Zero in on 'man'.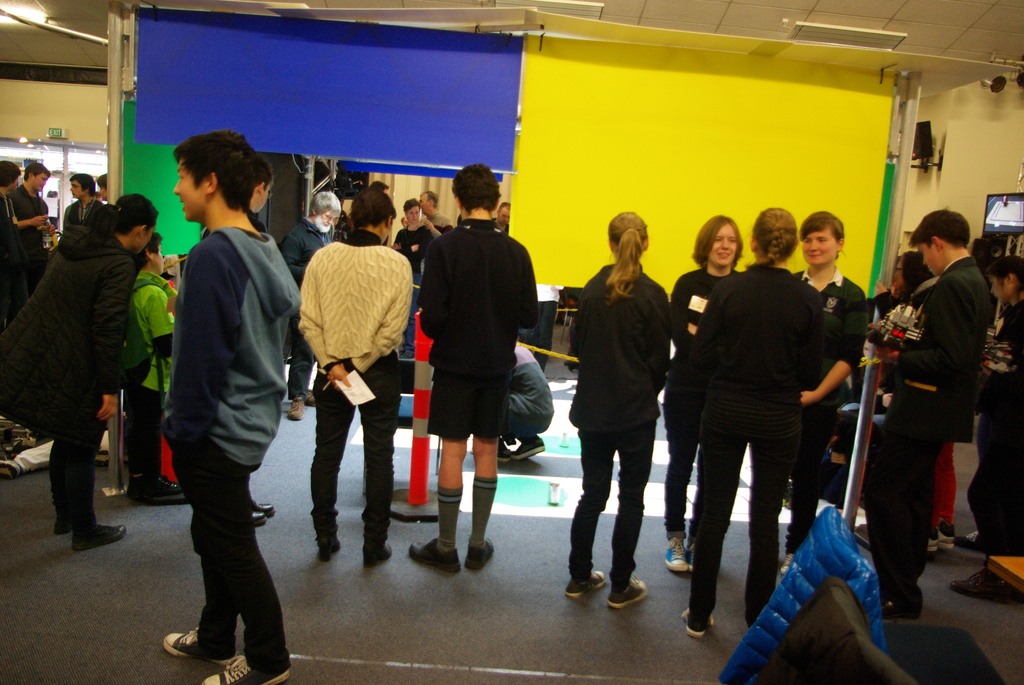
Zeroed in: left=492, top=201, right=509, bottom=230.
